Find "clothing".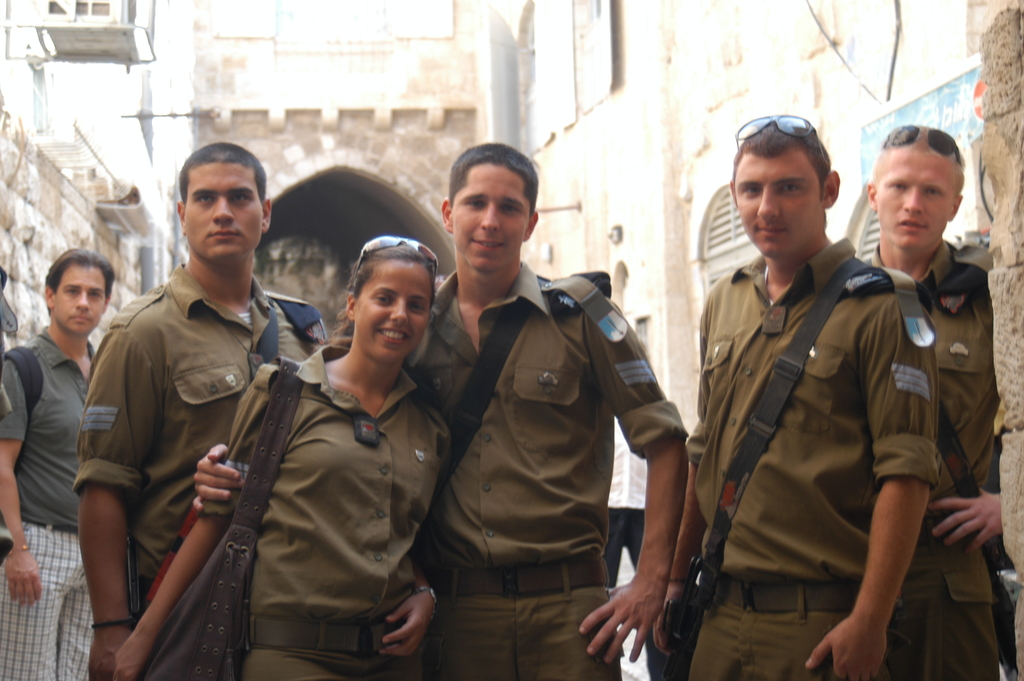
box=[70, 256, 330, 600].
